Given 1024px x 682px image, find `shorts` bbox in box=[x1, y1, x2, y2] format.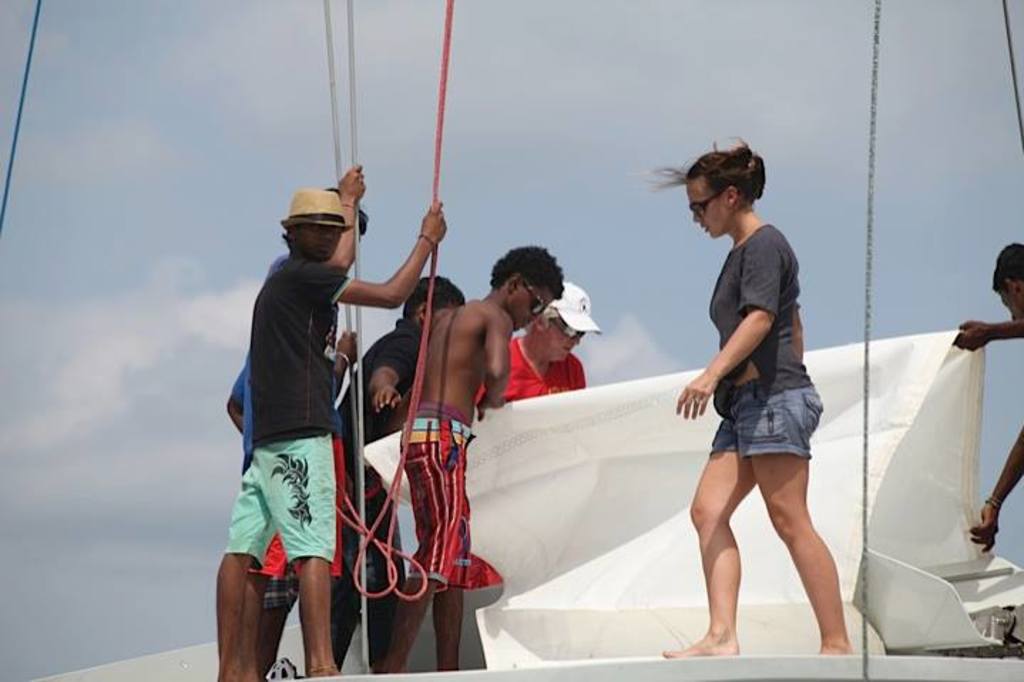
box=[709, 383, 822, 457].
